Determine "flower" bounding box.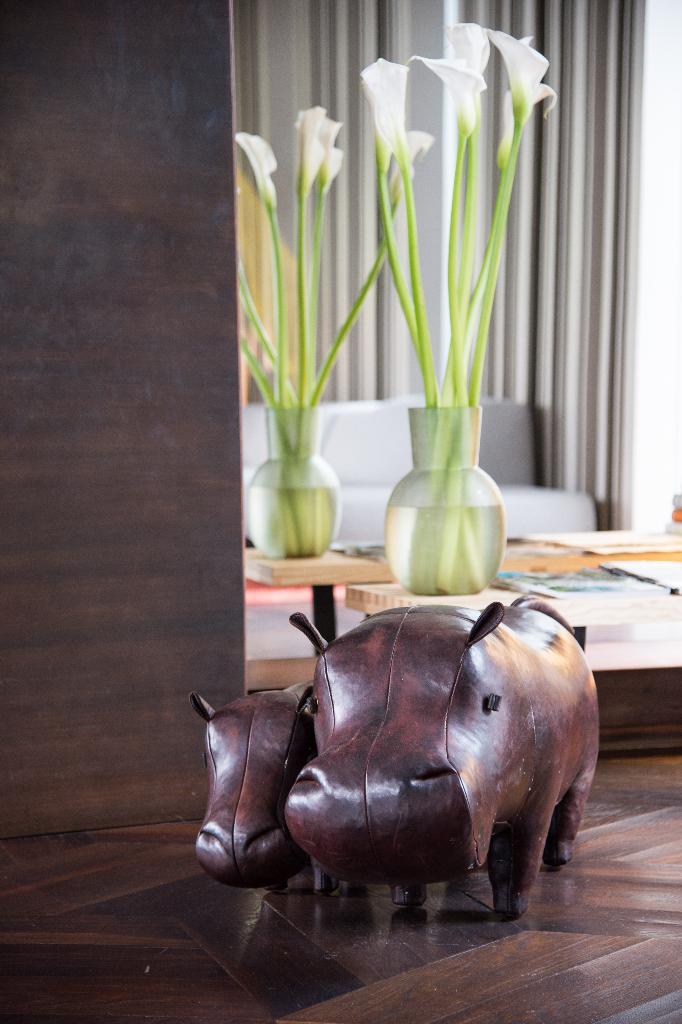
Determined: locate(290, 109, 327, 194).
